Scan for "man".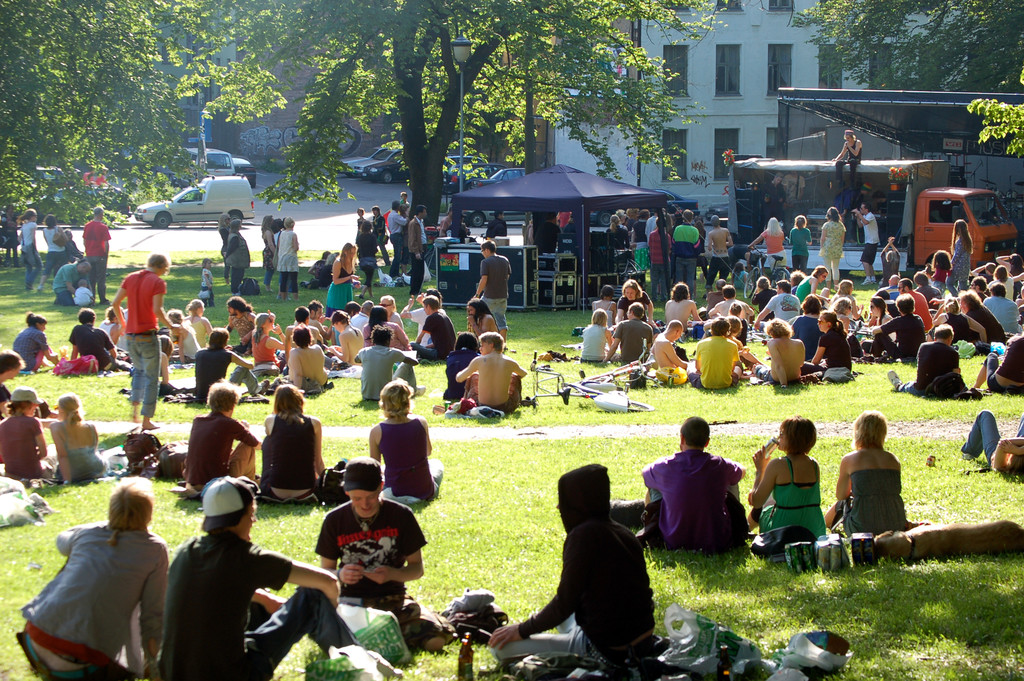
Scan result: bbox=(102, 245, 179, 423).
